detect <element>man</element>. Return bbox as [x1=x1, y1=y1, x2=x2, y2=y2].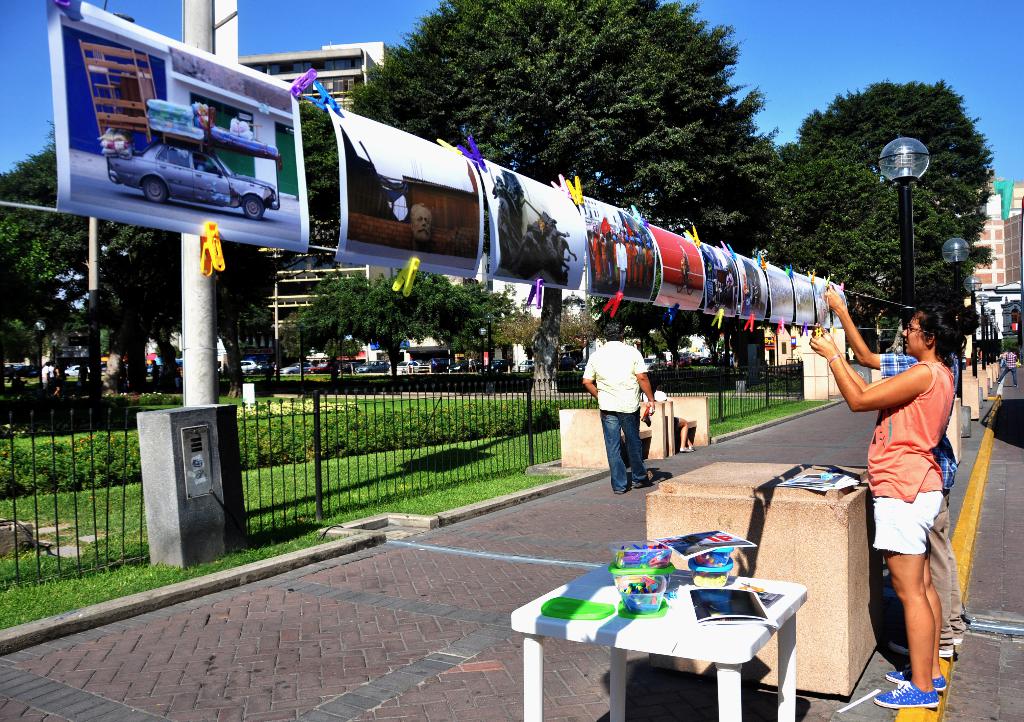
[x1=998, y1=347, x2=1021, y2=384].
